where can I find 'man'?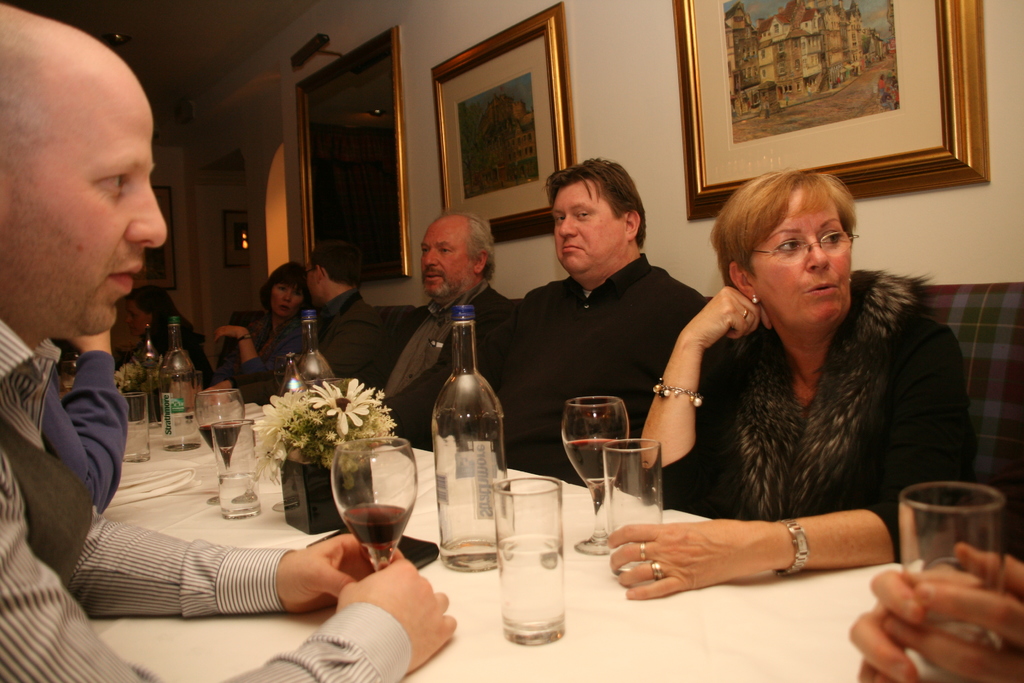
You can find it at bbox=[492, 163, 723, 468].
